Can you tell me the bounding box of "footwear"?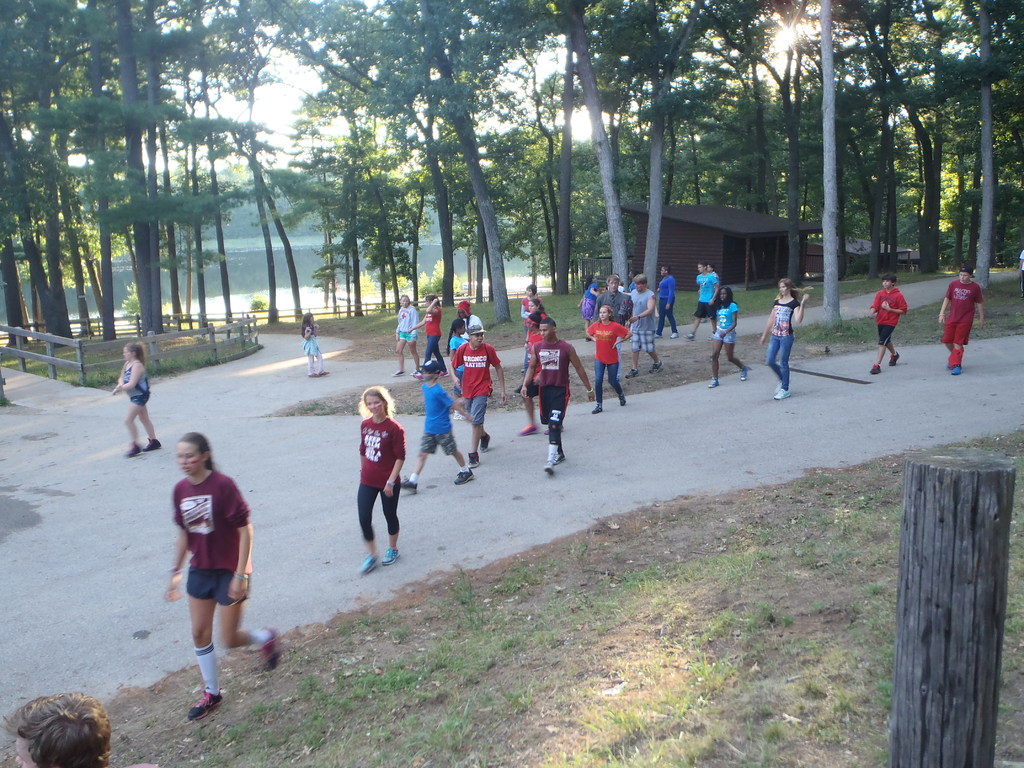
pyautogui.locateOnScreen(263, 620, 280, 668).
